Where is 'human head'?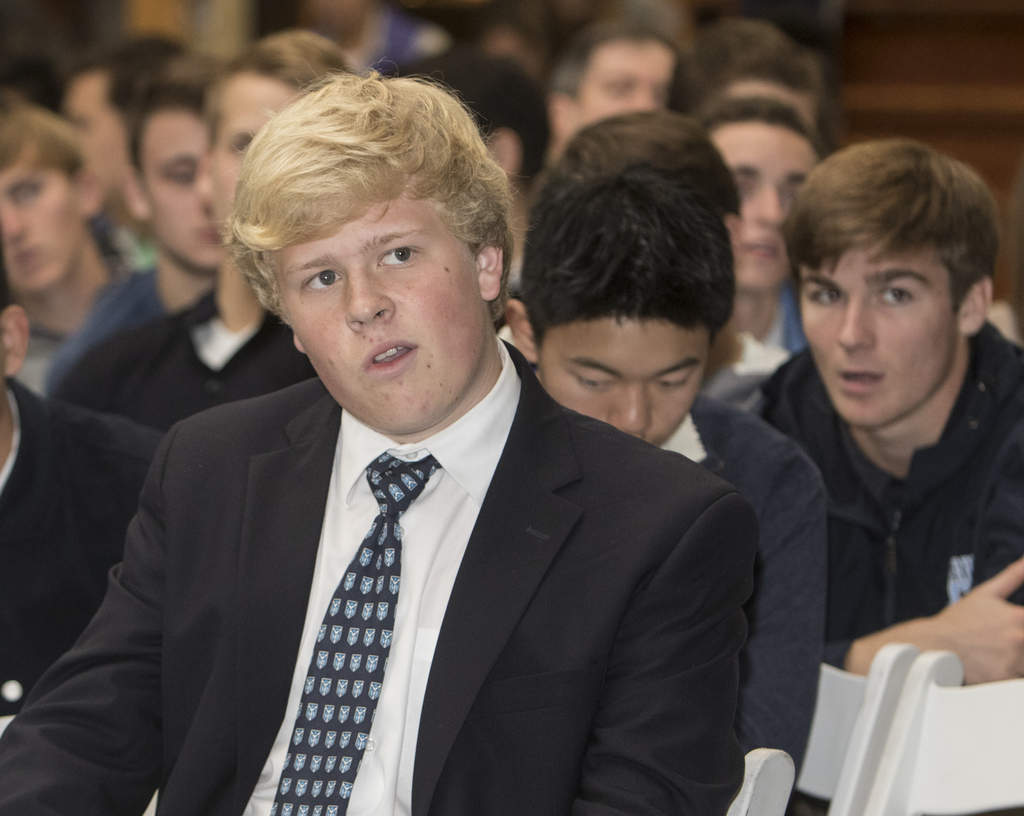
x1=0 y1=109 x2=108 y2=297.
